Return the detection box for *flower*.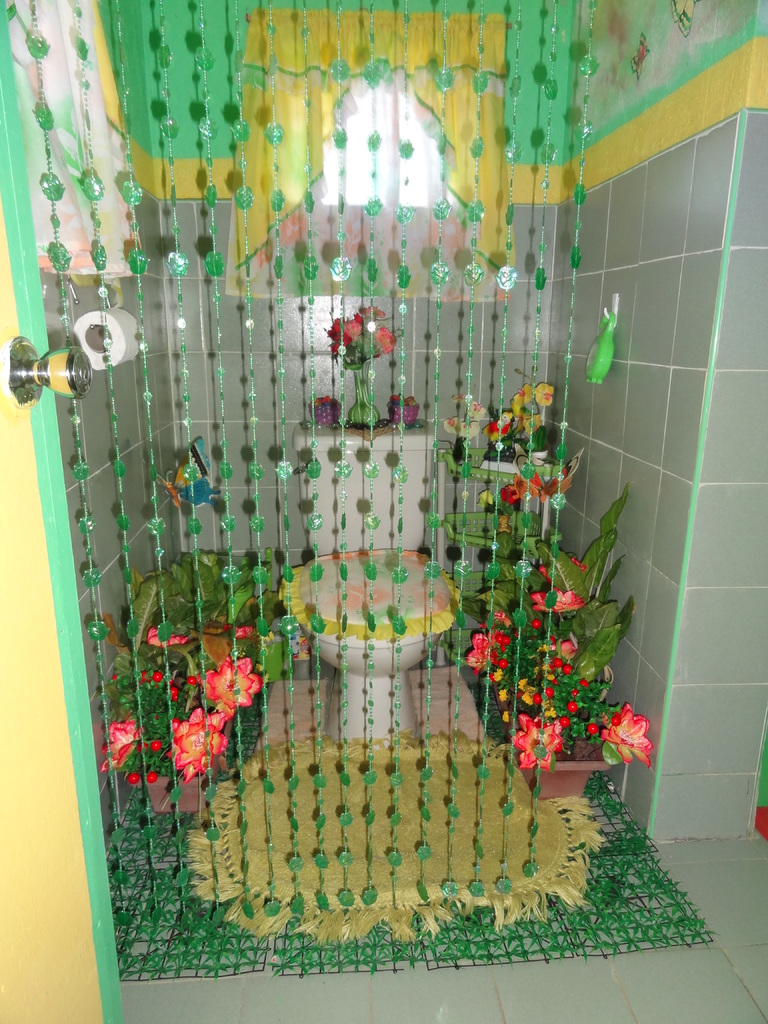
[167, 685, 184, 703].
